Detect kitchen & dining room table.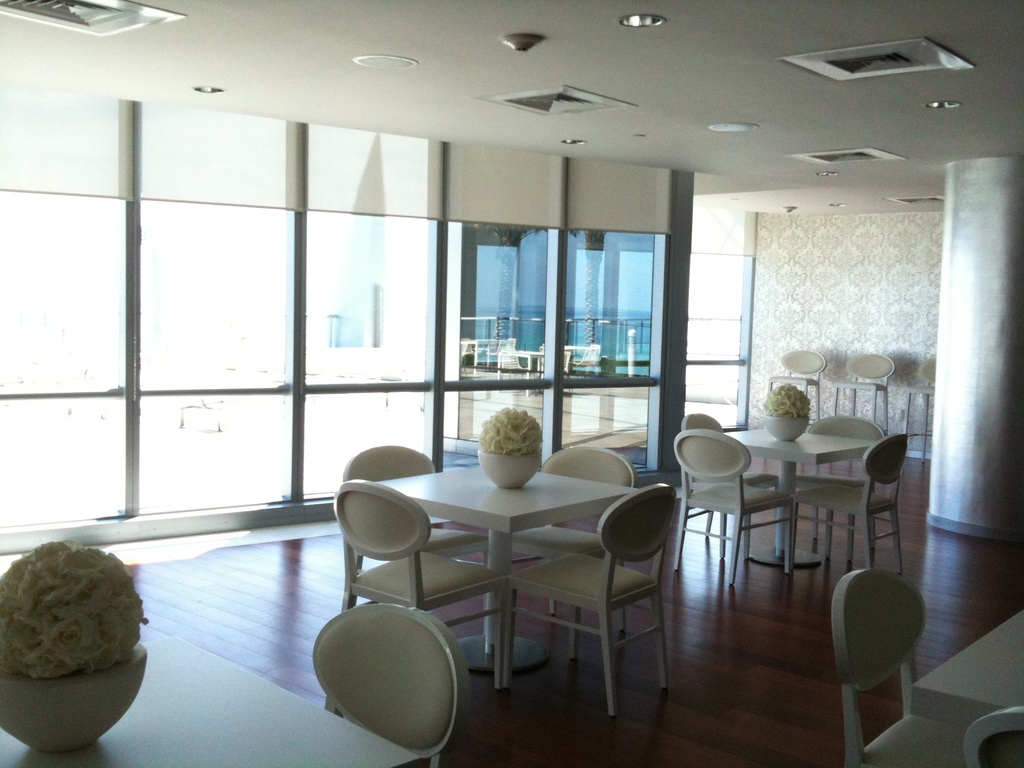
Detected at x1=353, y1=451, x2=680, y2=700.
